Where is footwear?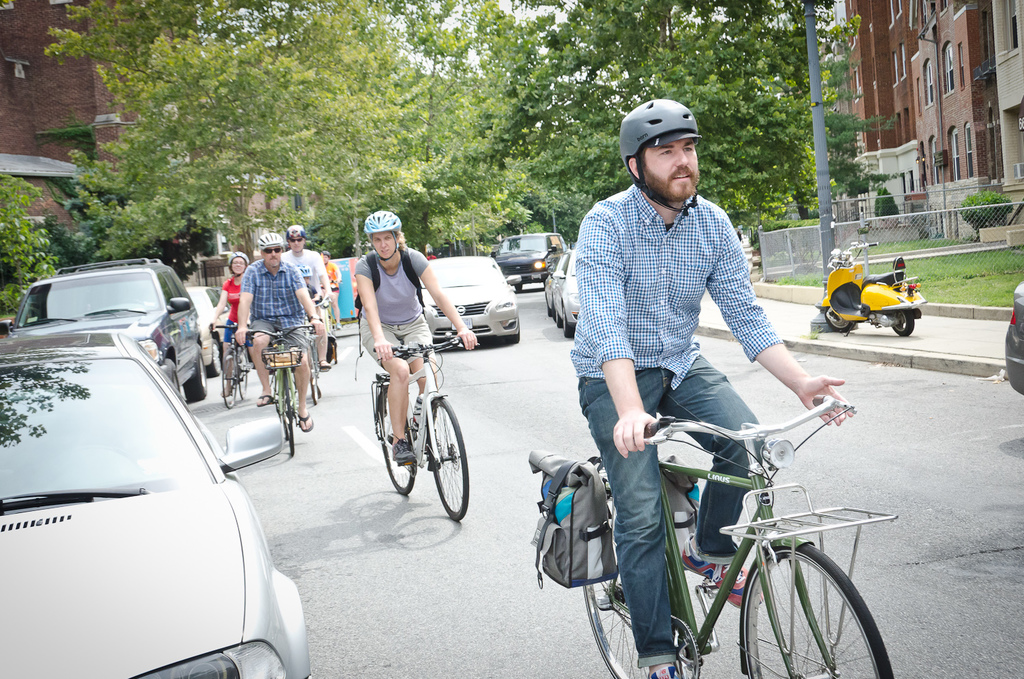
x1=681 y1=533 x2=765 y2=612.
